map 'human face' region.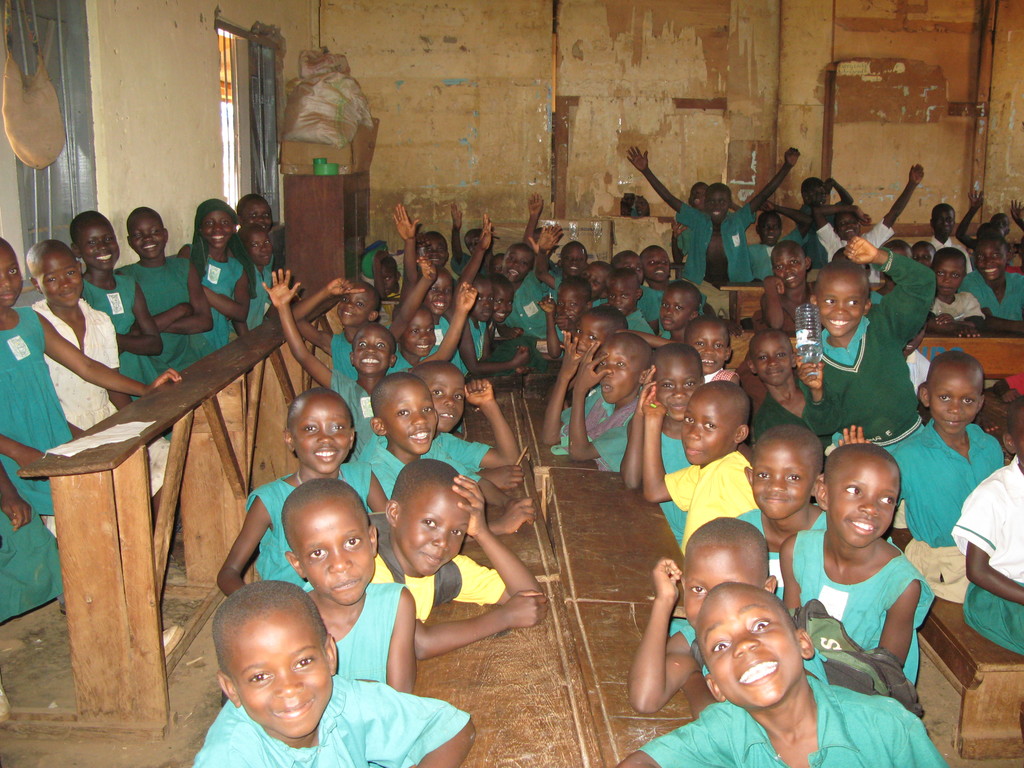
Mapped to select_region(766, 244, 802, 282).
